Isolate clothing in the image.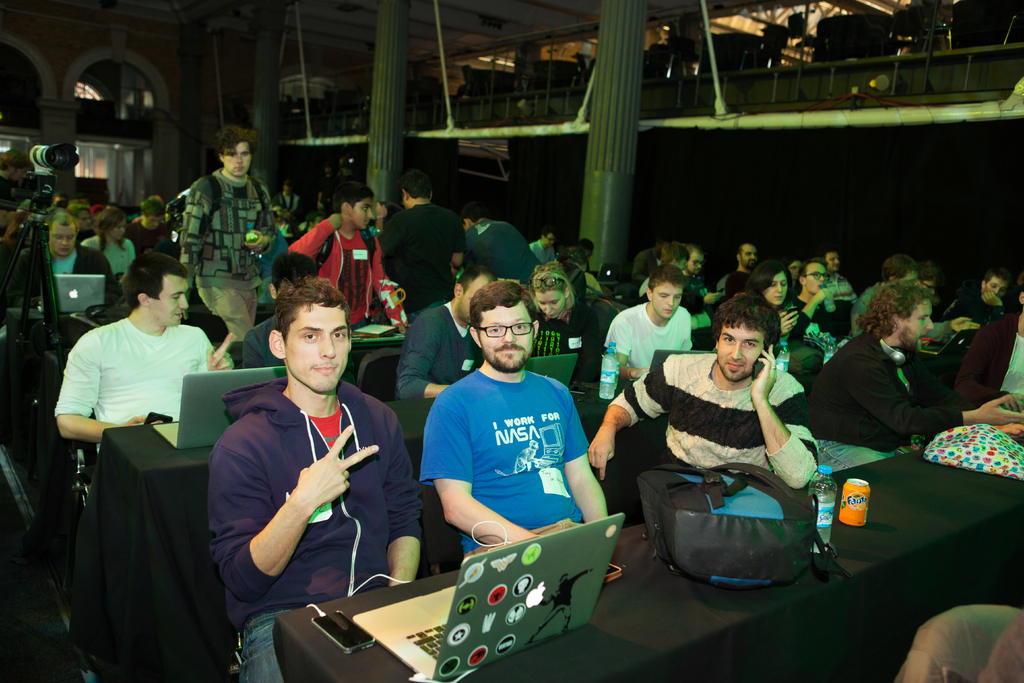
Isolated region: l=92, t=239, r=138, b=276.
